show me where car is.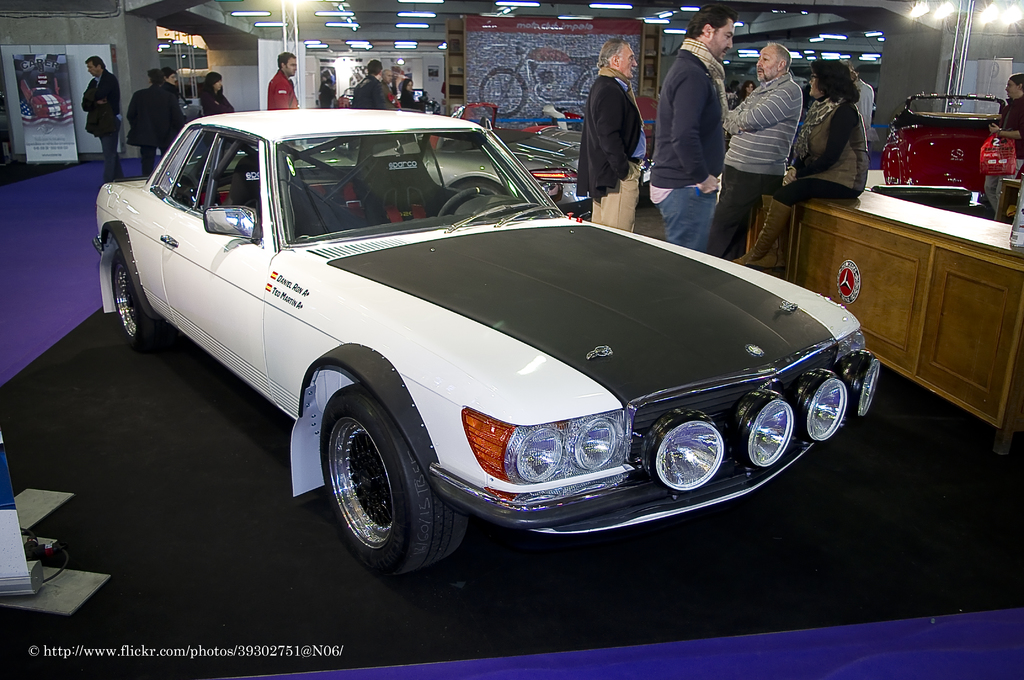
car is at box=[399, 89, 449, 117].
